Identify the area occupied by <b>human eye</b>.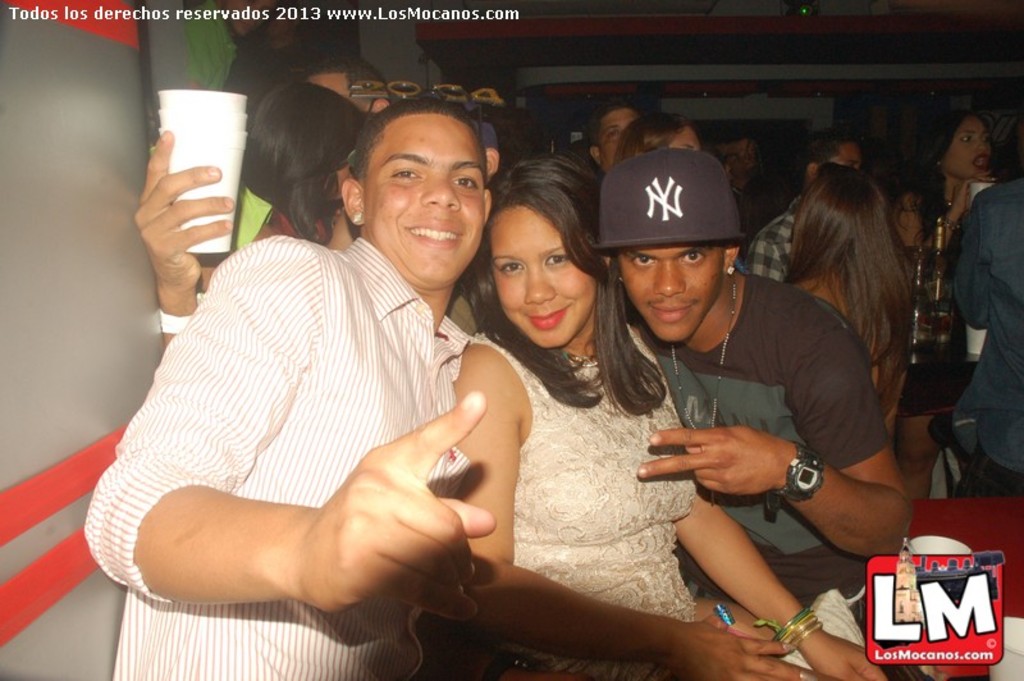
Area: left=495, top=260, right=525, bottom=275.
